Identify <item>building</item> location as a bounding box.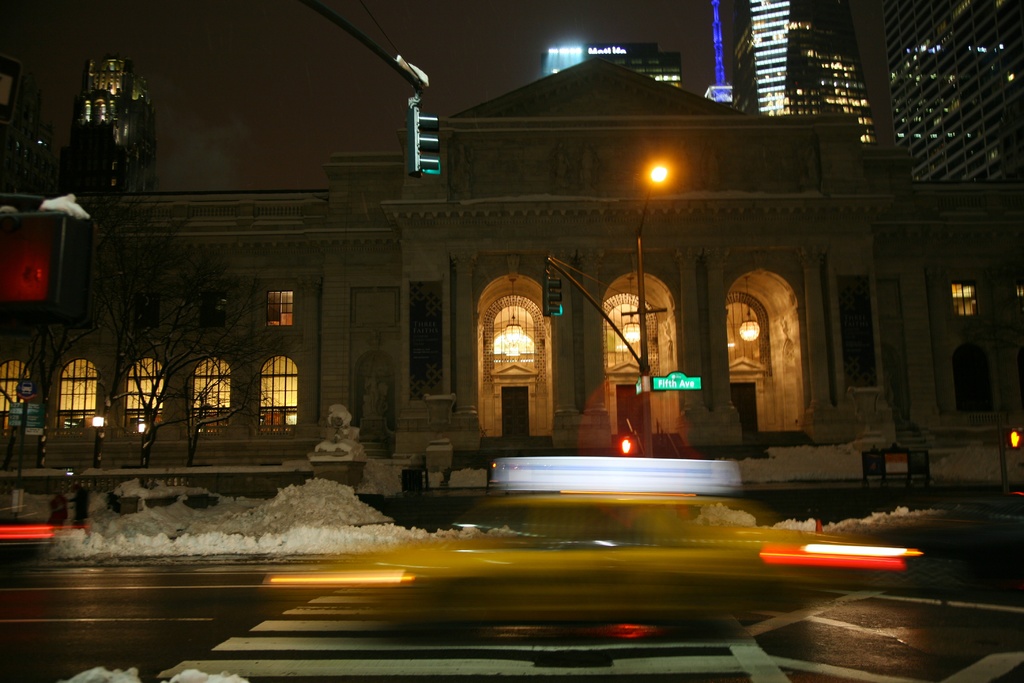
{"left": 3, "top": 53, "right": 1021, "bottom": 493}.
